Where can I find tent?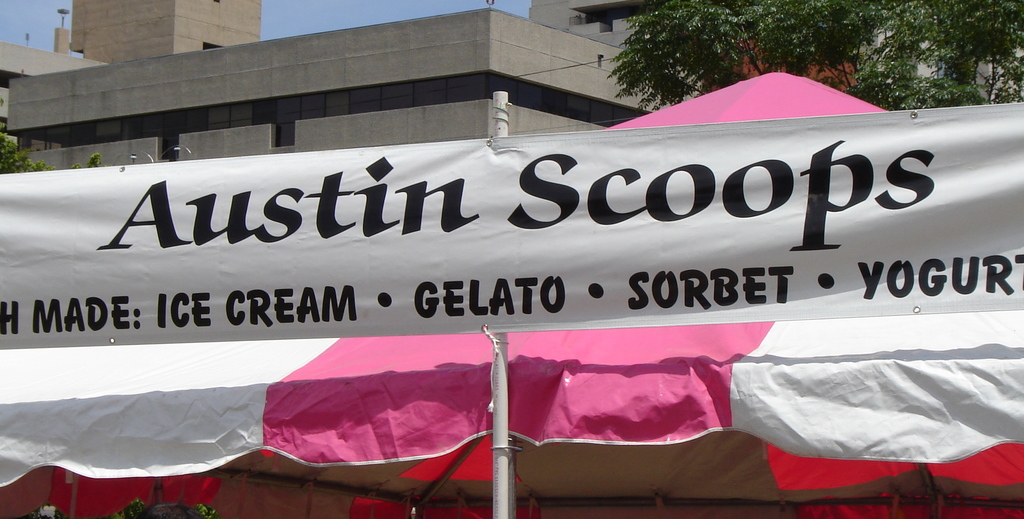
You can find it at x1=0, y1=73, x2=1023, y2=518.
